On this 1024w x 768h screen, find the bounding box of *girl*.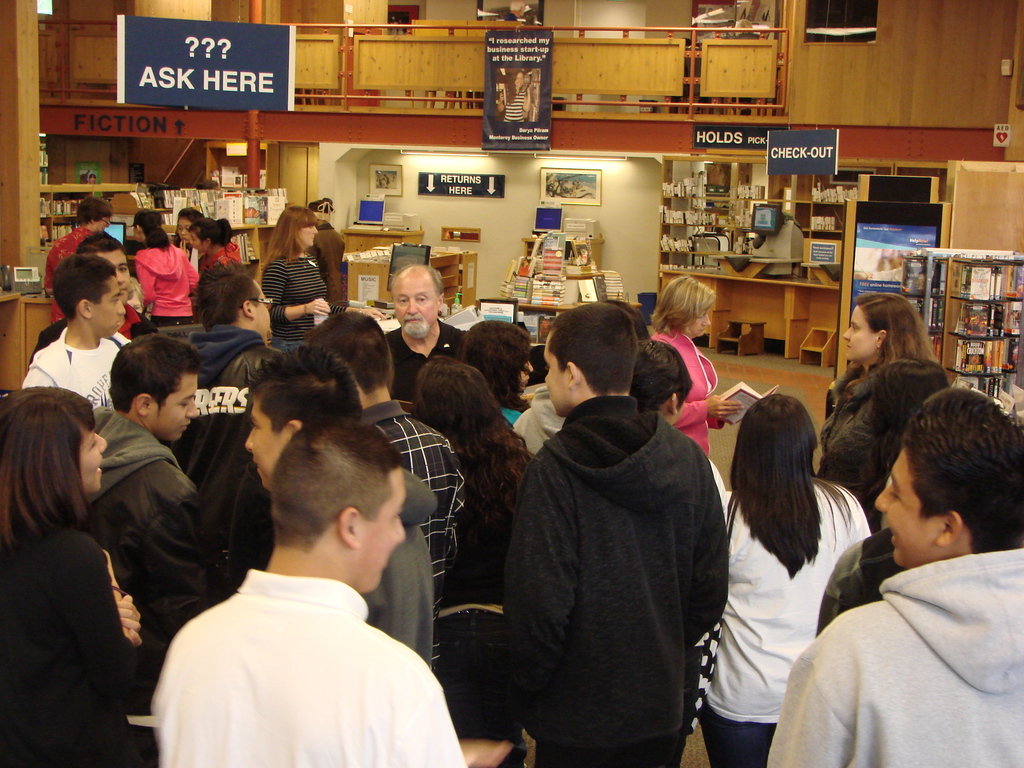
Bounding box: Rect(720, 390, 872, 767).
